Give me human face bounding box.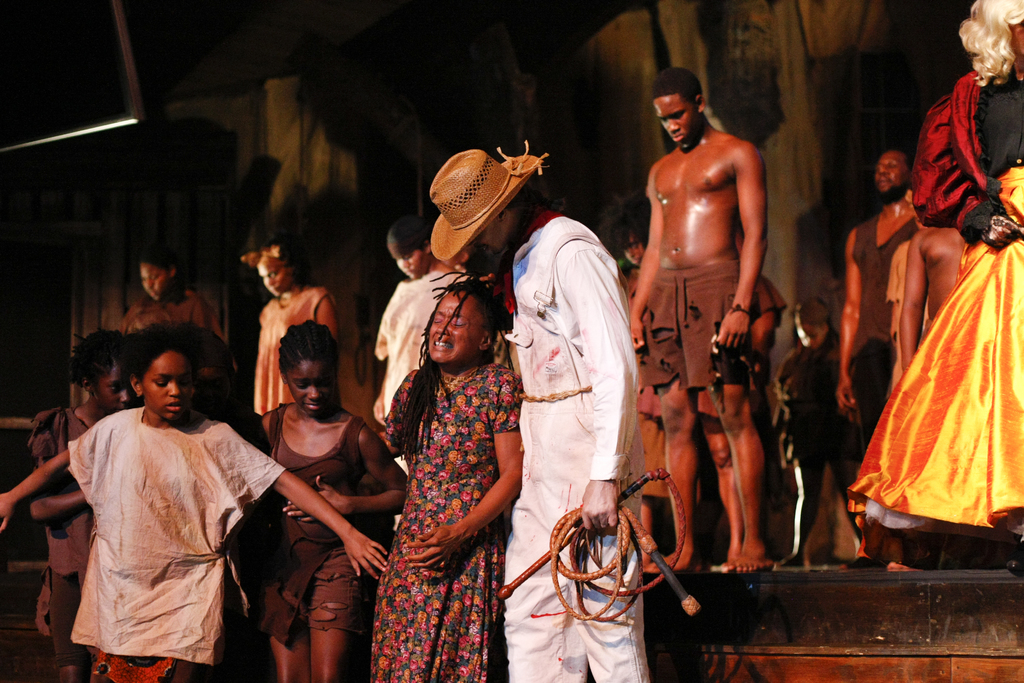
crop(430, 291, 486, 362).
